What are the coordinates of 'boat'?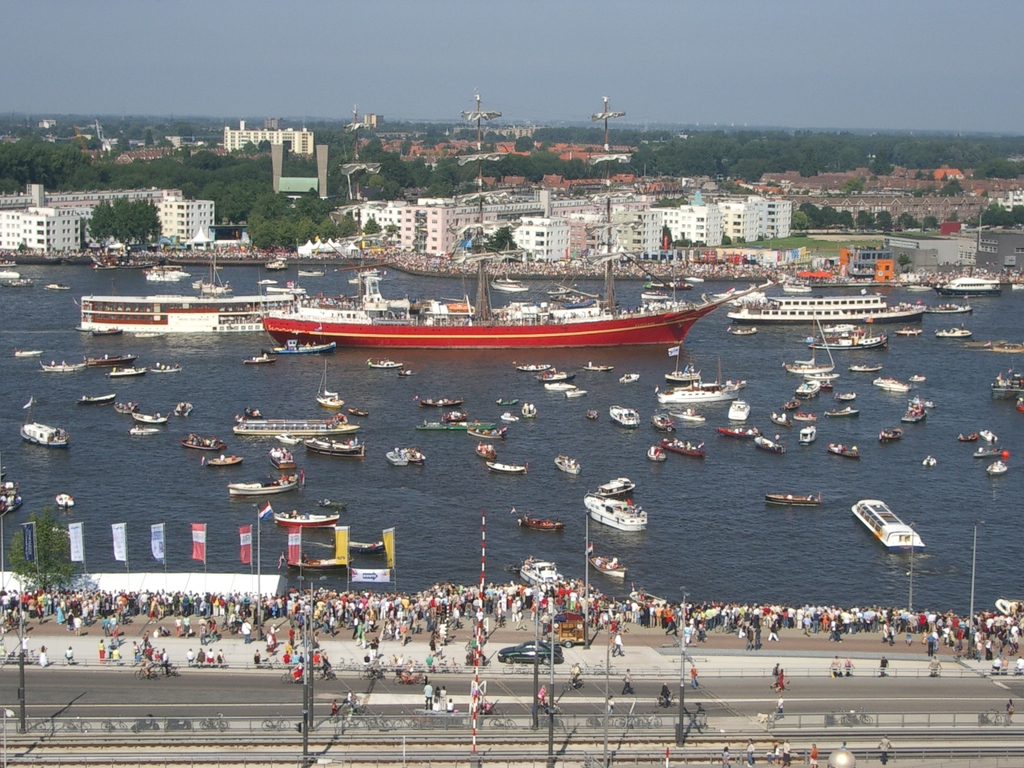
{"left": 769, "top": 410, "right": 789, "bottom": 428}.
